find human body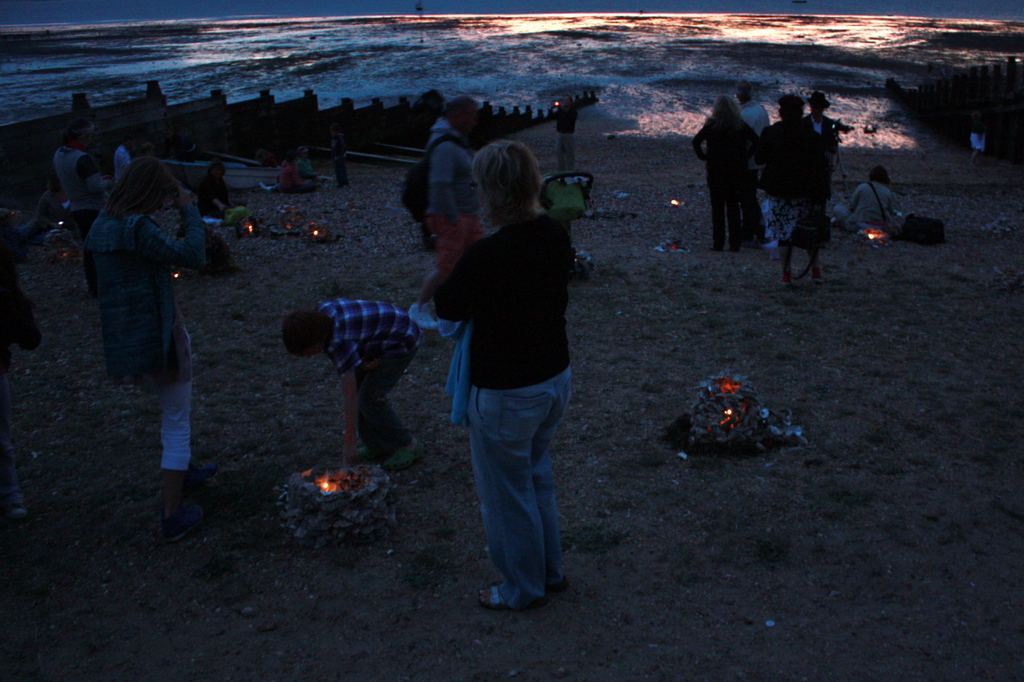
[769, 89, 842, 276]
